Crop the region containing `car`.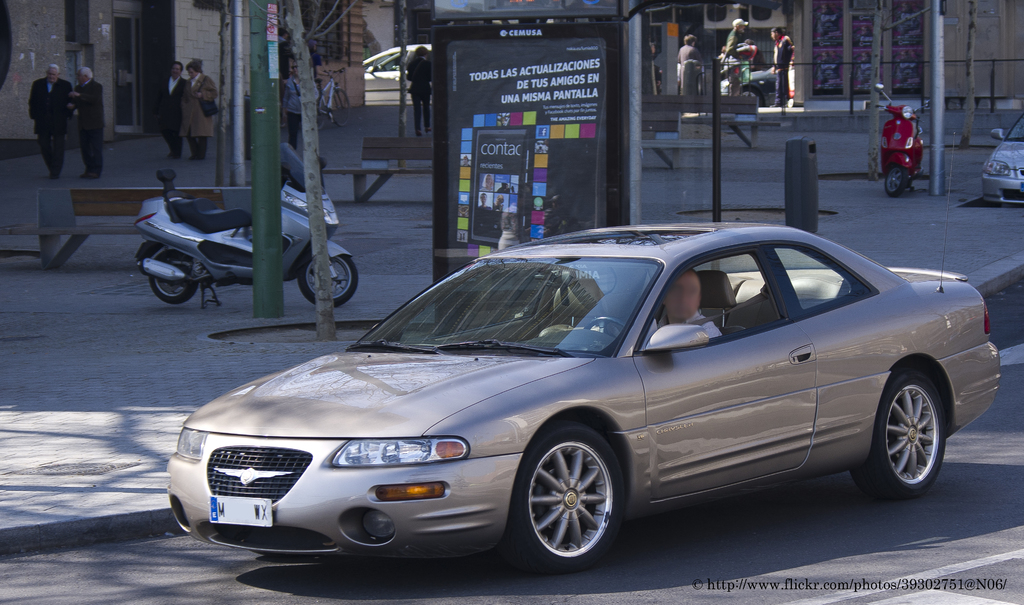
Crop region: 719, 63, 798, 108.
